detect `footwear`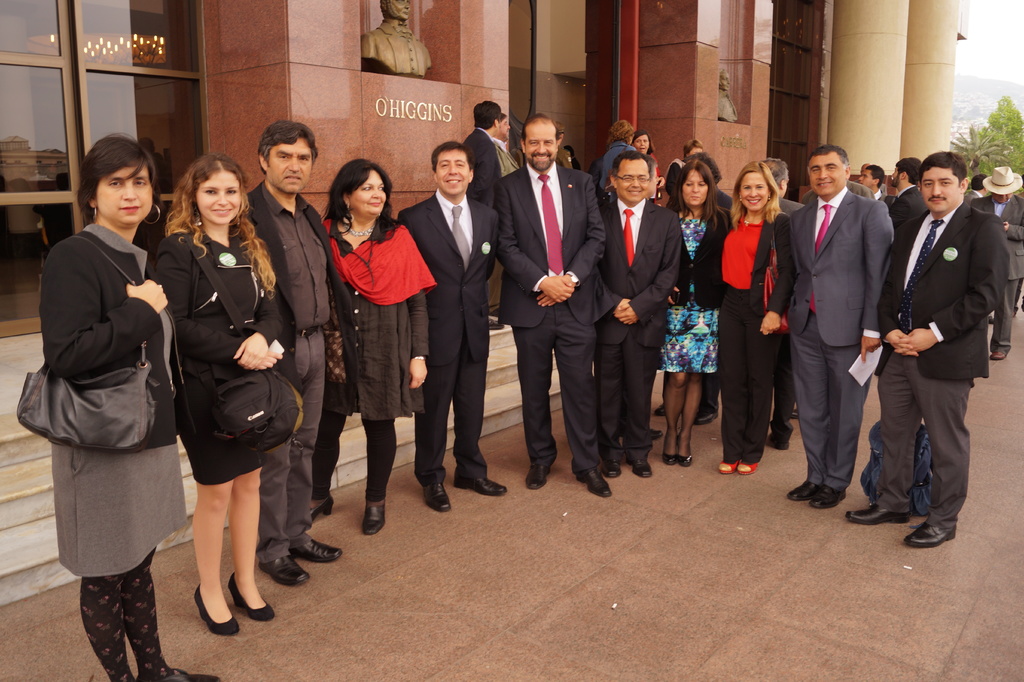
rect(734, 454, 758, 475)
